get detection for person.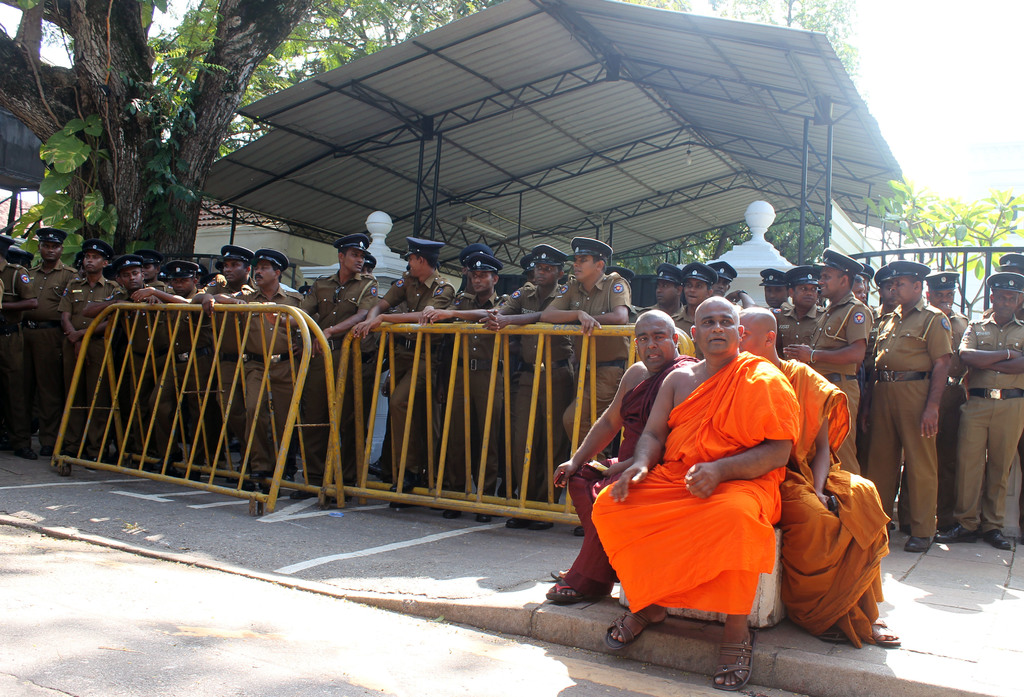
Detection: <box>420,252,509,522</box>.
